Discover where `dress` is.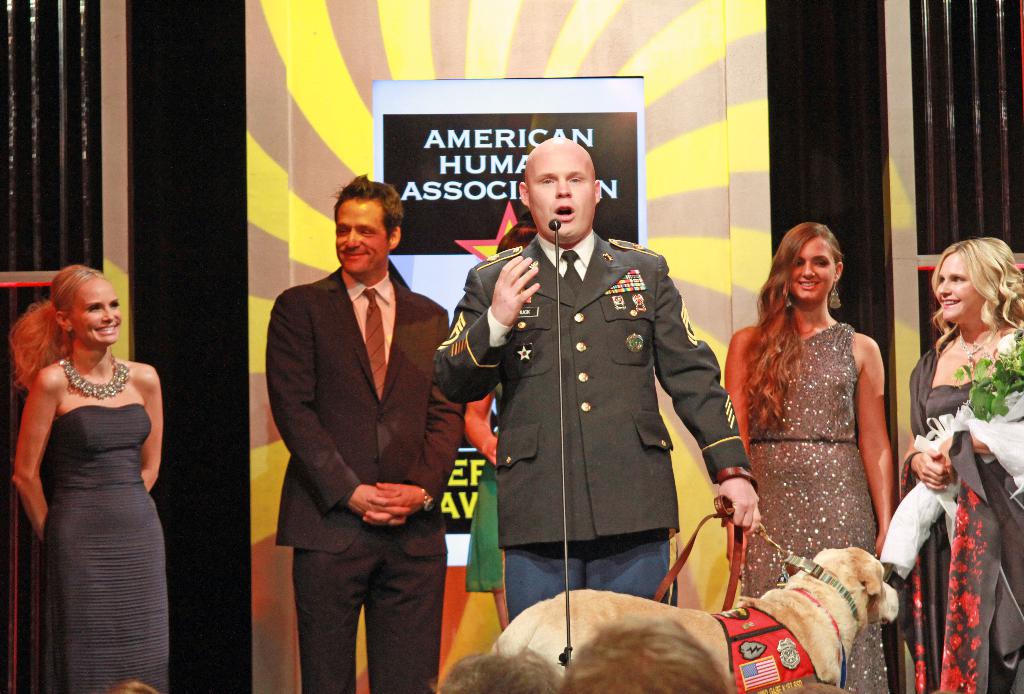
Discovered at BBox(43, 406, 168, 693).
